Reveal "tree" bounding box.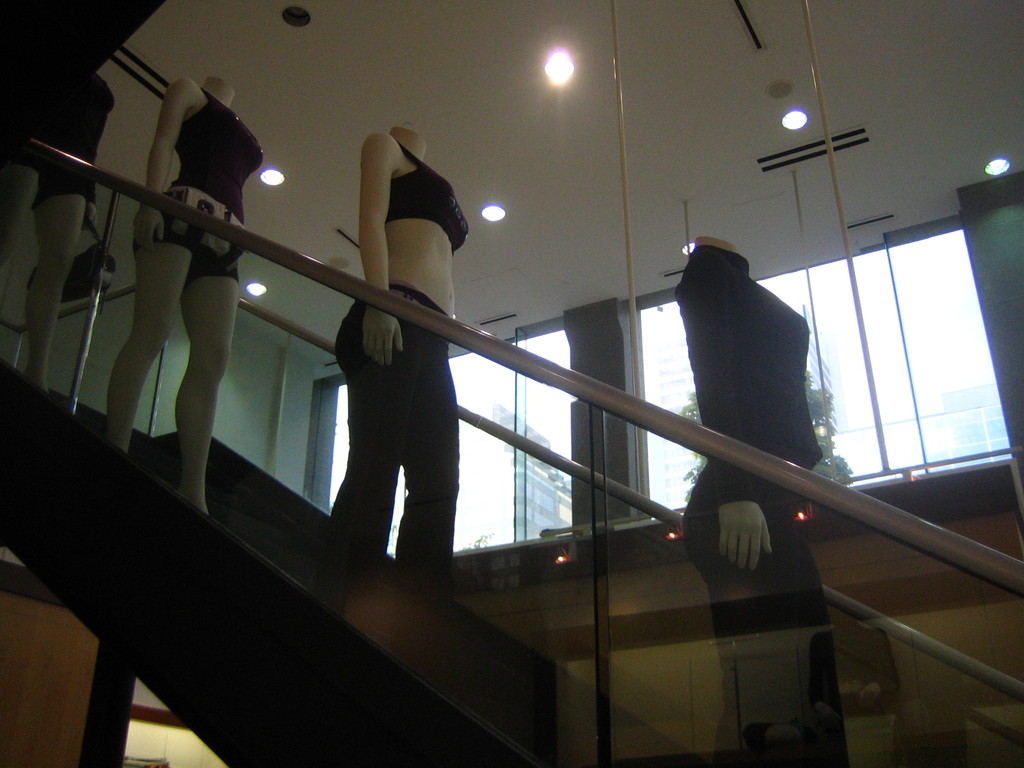
Revealed: 676,367,847,492.
